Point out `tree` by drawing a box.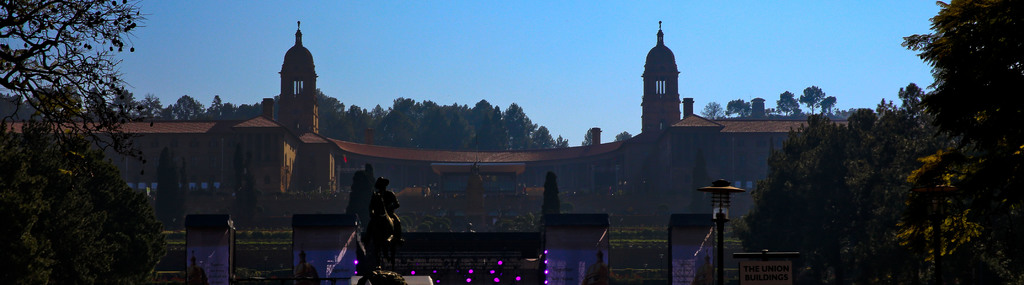
box(0, 0, 174, 284).
